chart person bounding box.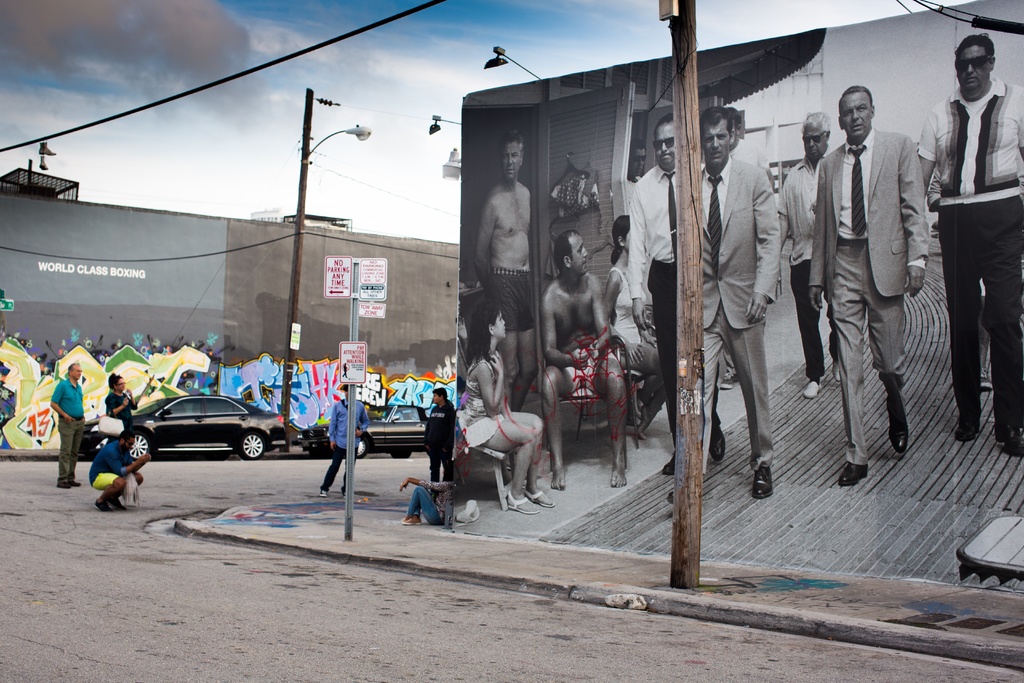
Charted: 600:207:671:447.
